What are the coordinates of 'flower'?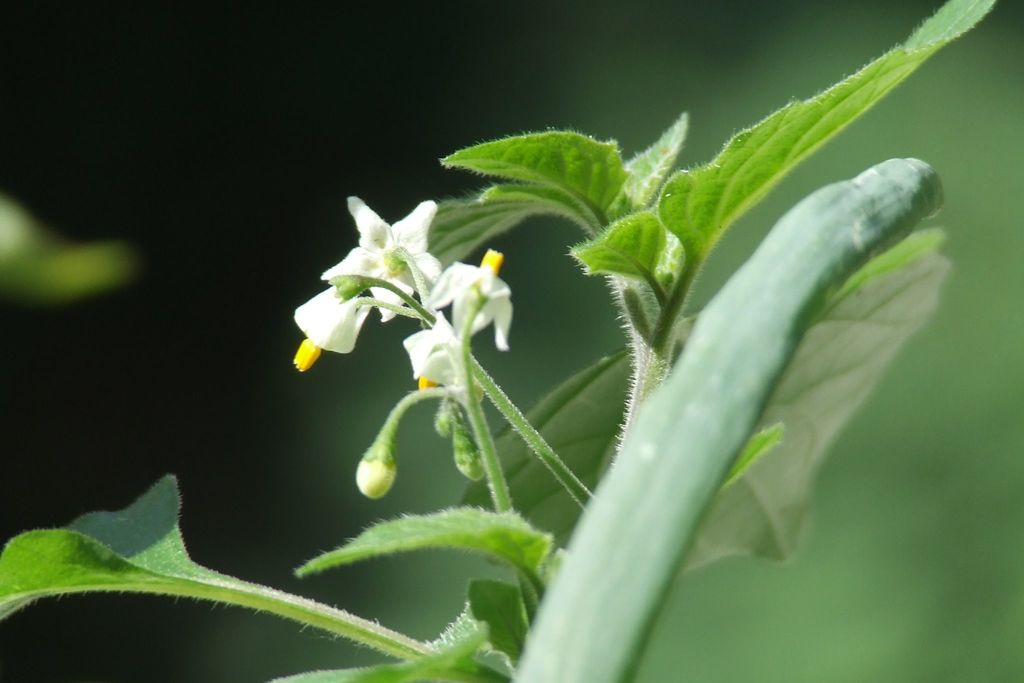
(403,327,457,384).
